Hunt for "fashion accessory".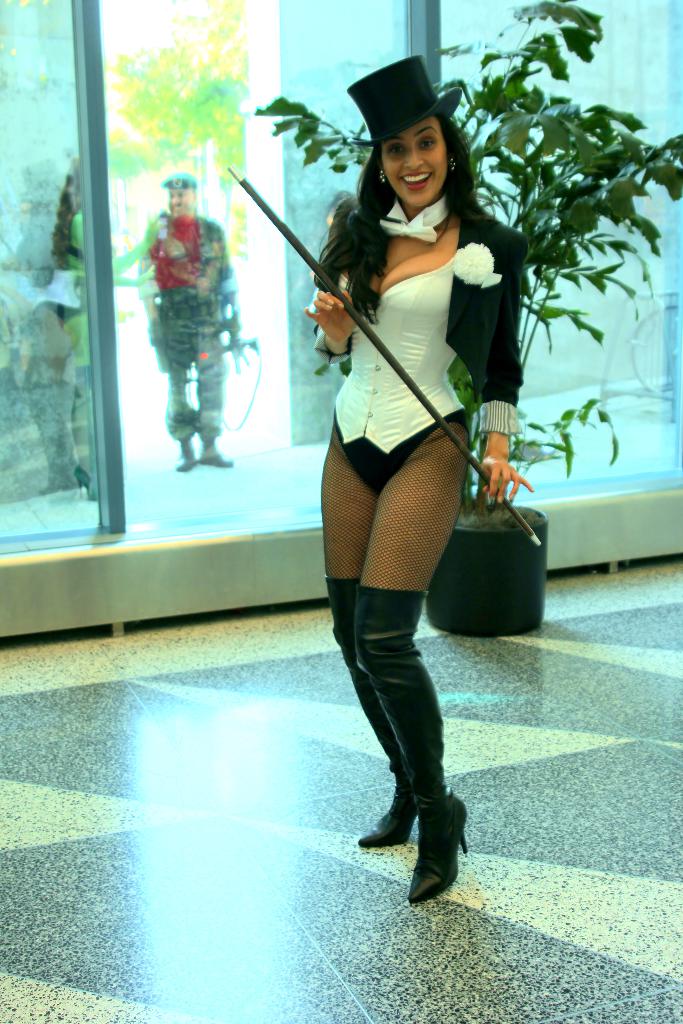
Hunted down at <region>377, 170, 386, 185</region>.
